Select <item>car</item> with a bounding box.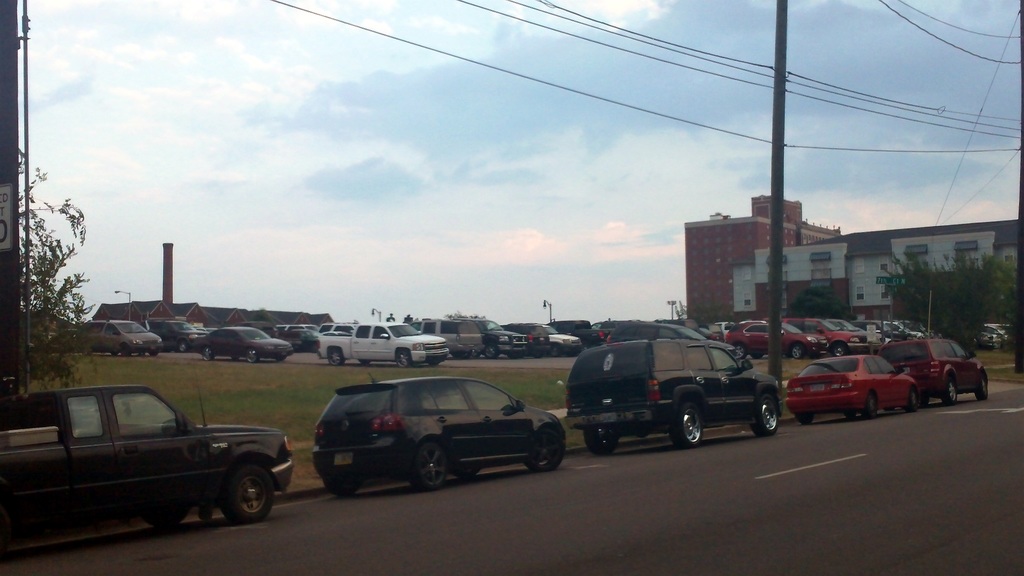
box(563, 335, 780, 463).
